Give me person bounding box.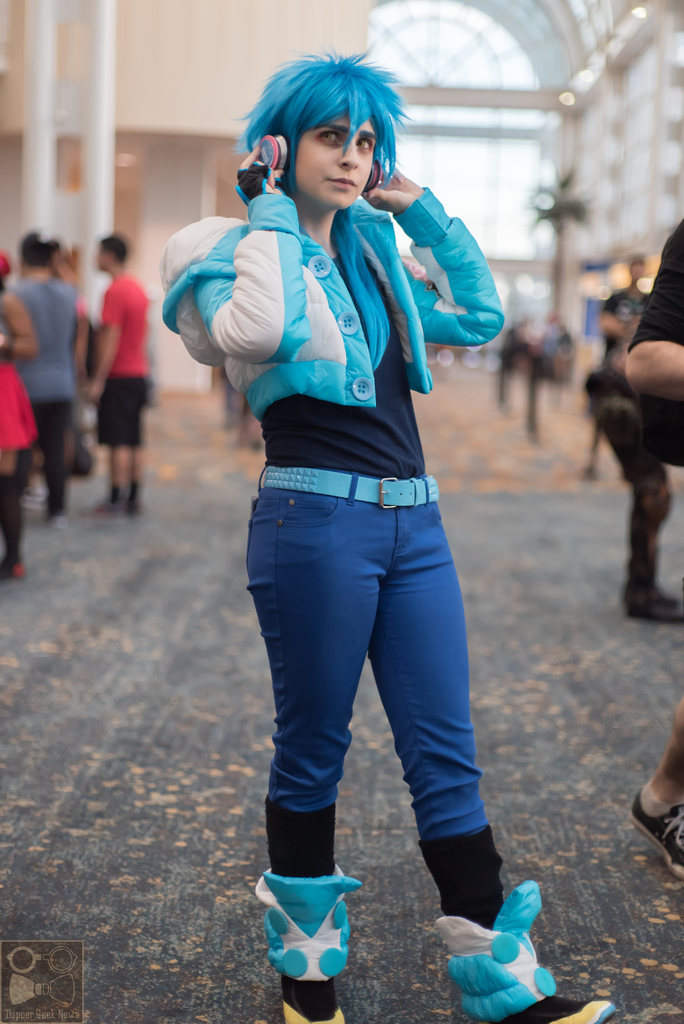
(628, 216, 683, 886).
